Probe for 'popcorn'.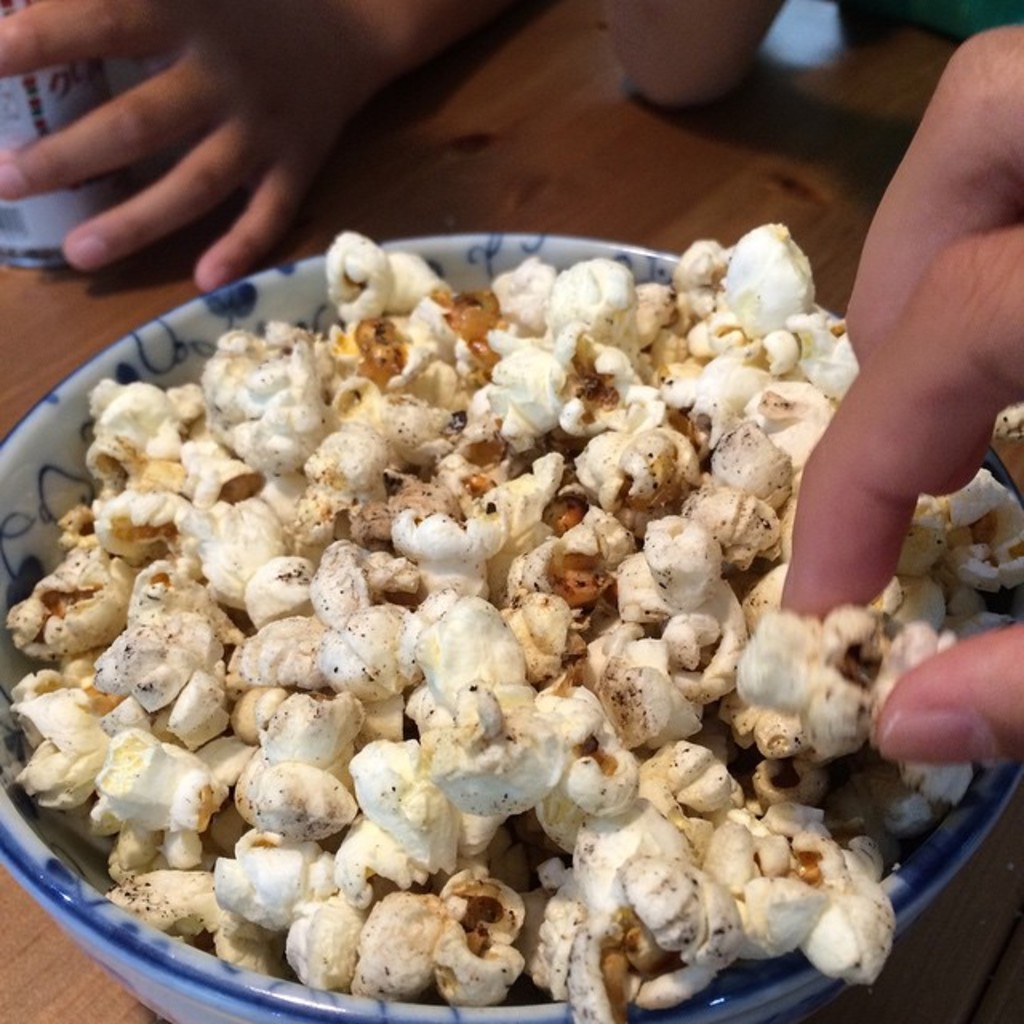
Probe result: (5,219,1022,1022).
